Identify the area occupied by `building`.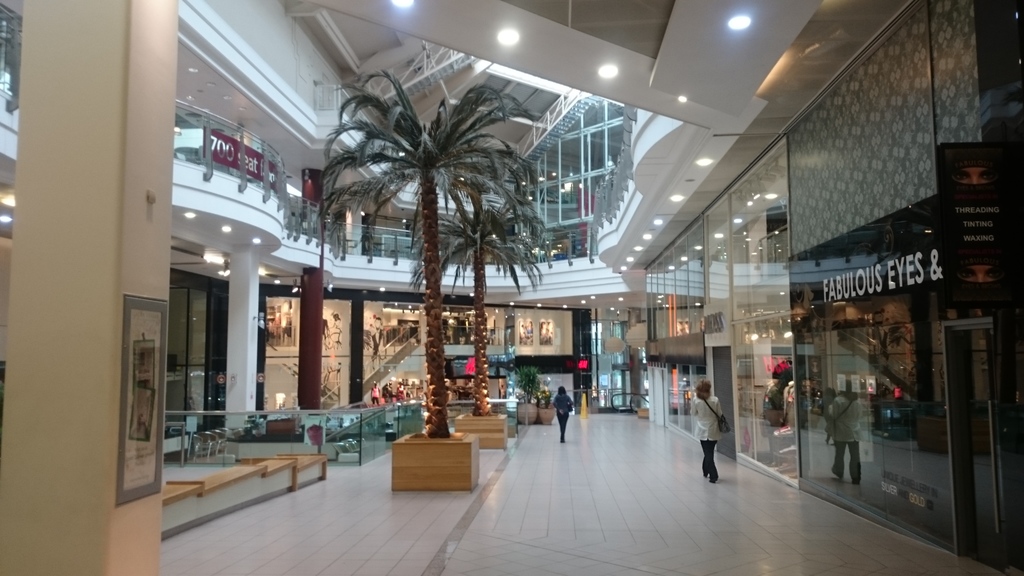
Area: (x1=0, y1=0, x2=1023, y2=575).
